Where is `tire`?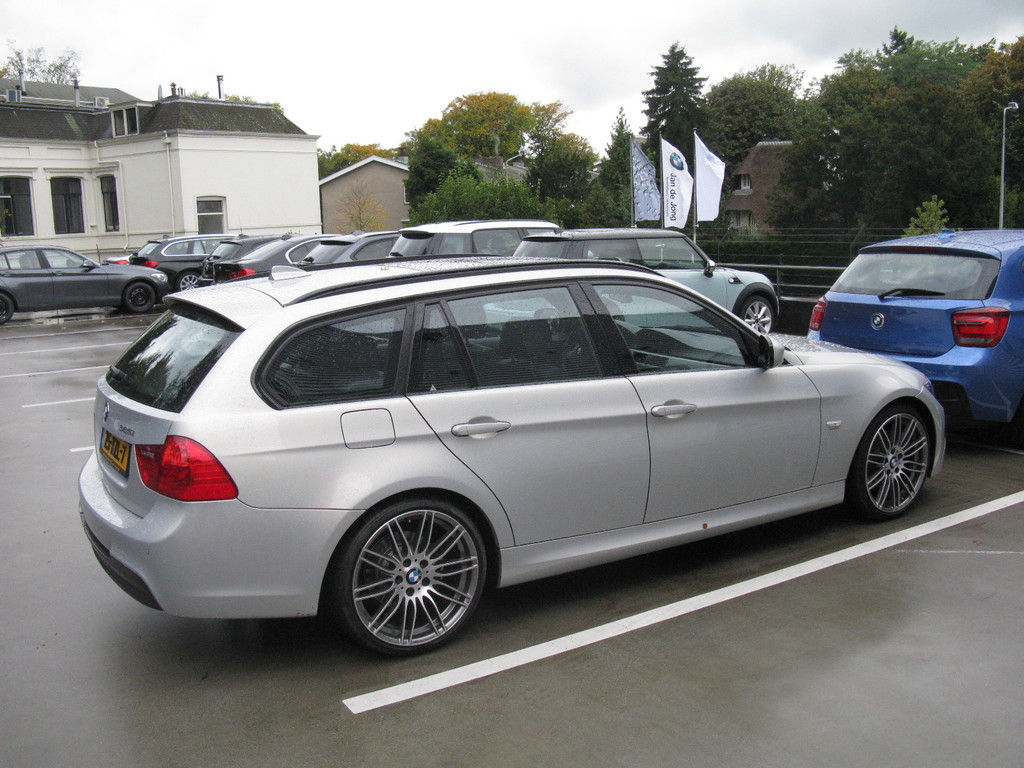
bbox=[124, 279, 154, 314].
